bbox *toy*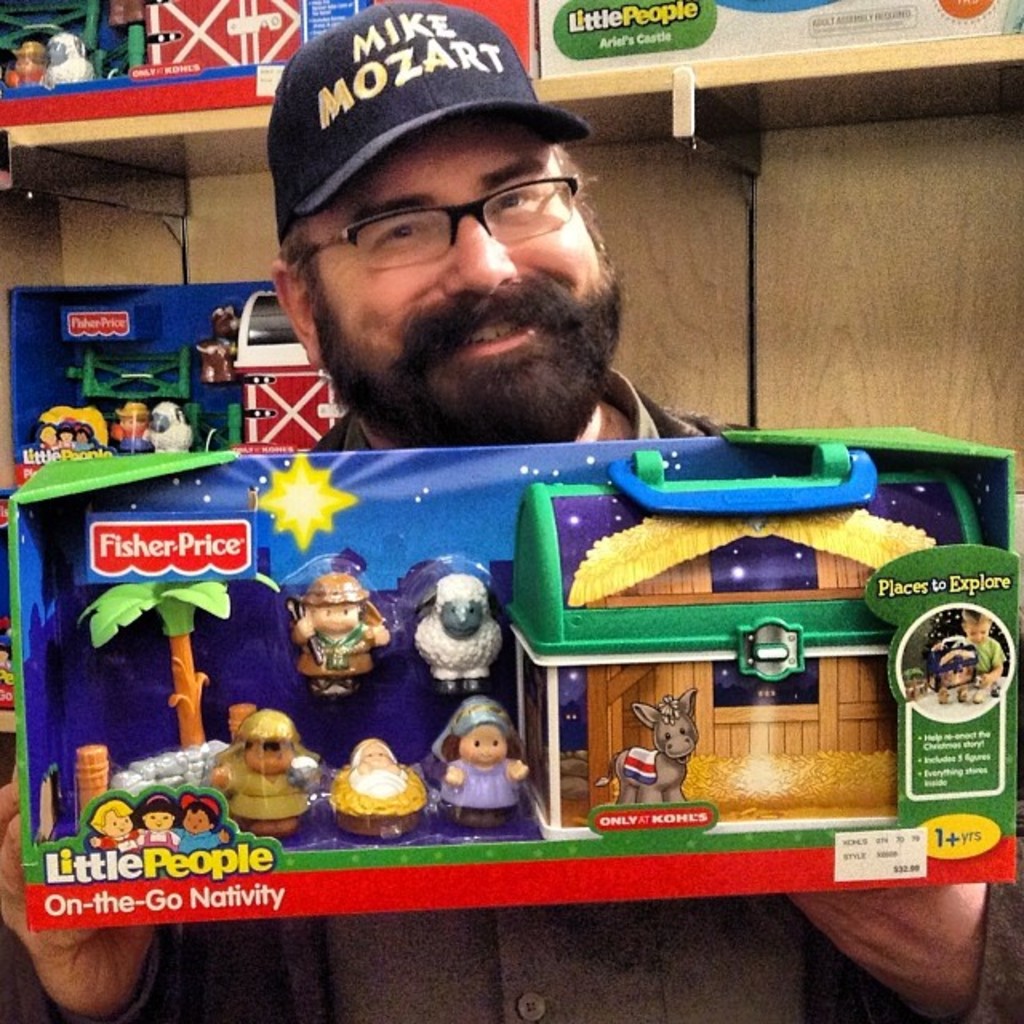
(154,408,195,442)
